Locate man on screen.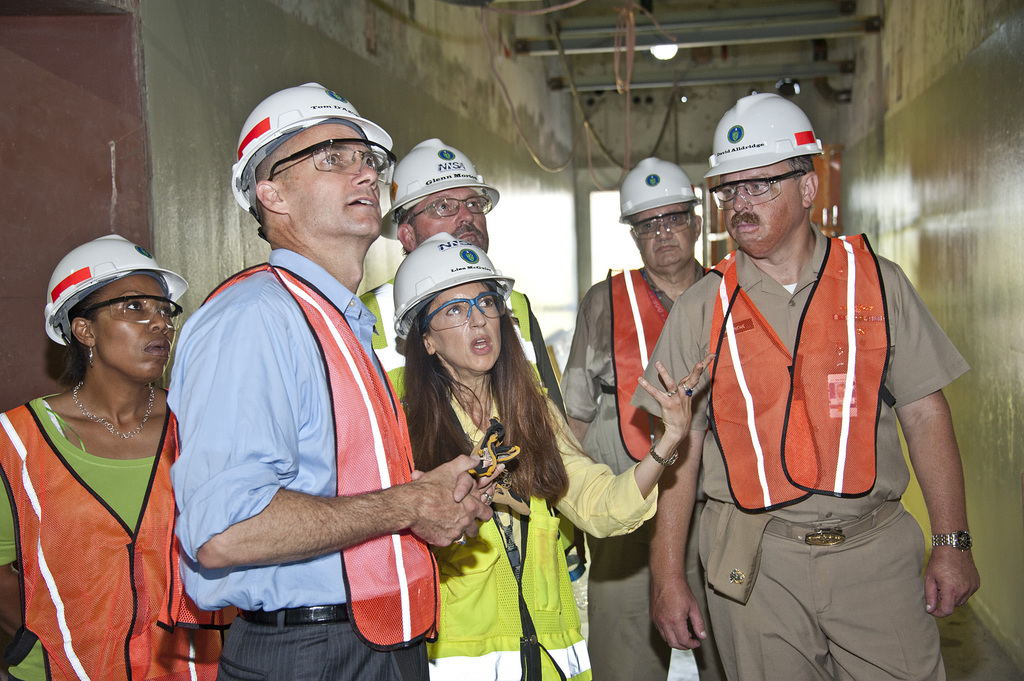
On screen at box(556, 155, 728, 680).
